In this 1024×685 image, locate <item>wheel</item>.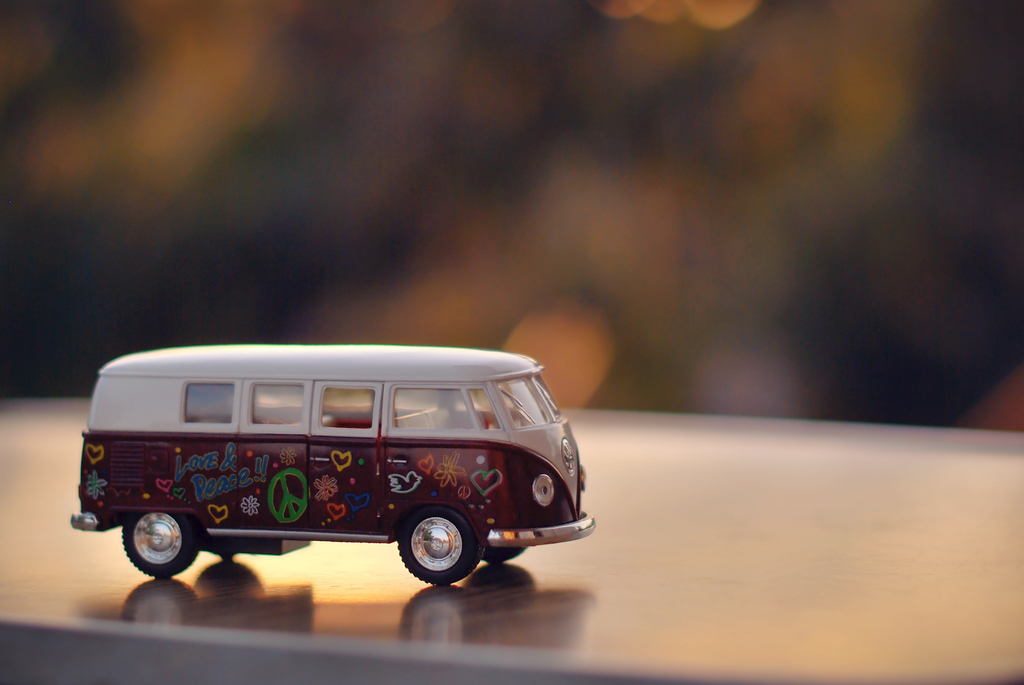
Bounding box: rect(483, 547, 530, 569).
